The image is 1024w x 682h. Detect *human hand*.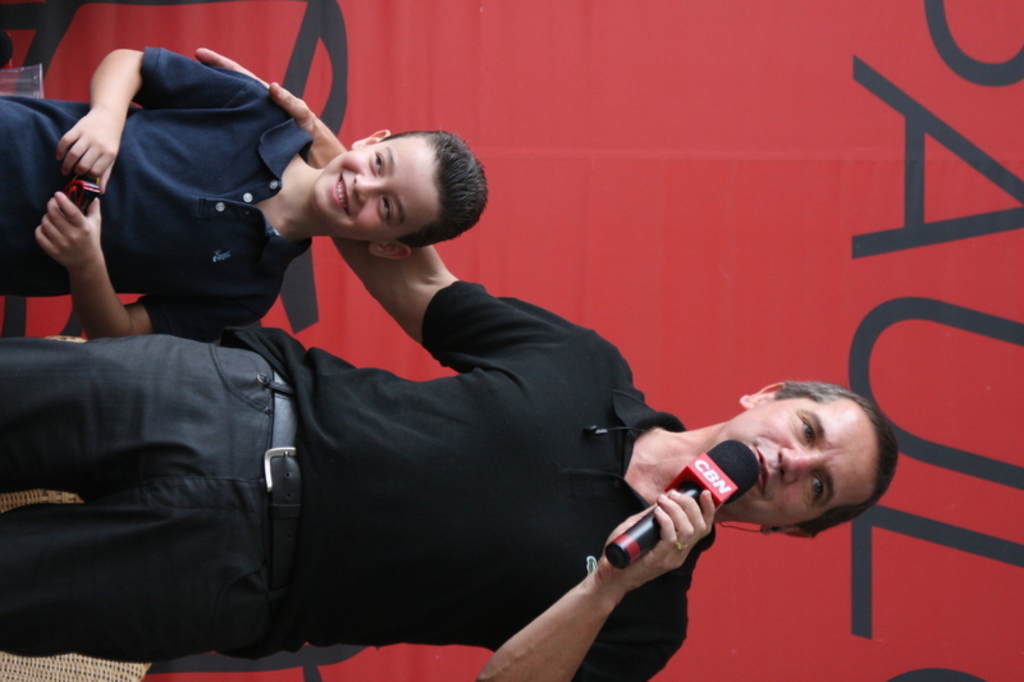
Detection: 596:488:718:599.
